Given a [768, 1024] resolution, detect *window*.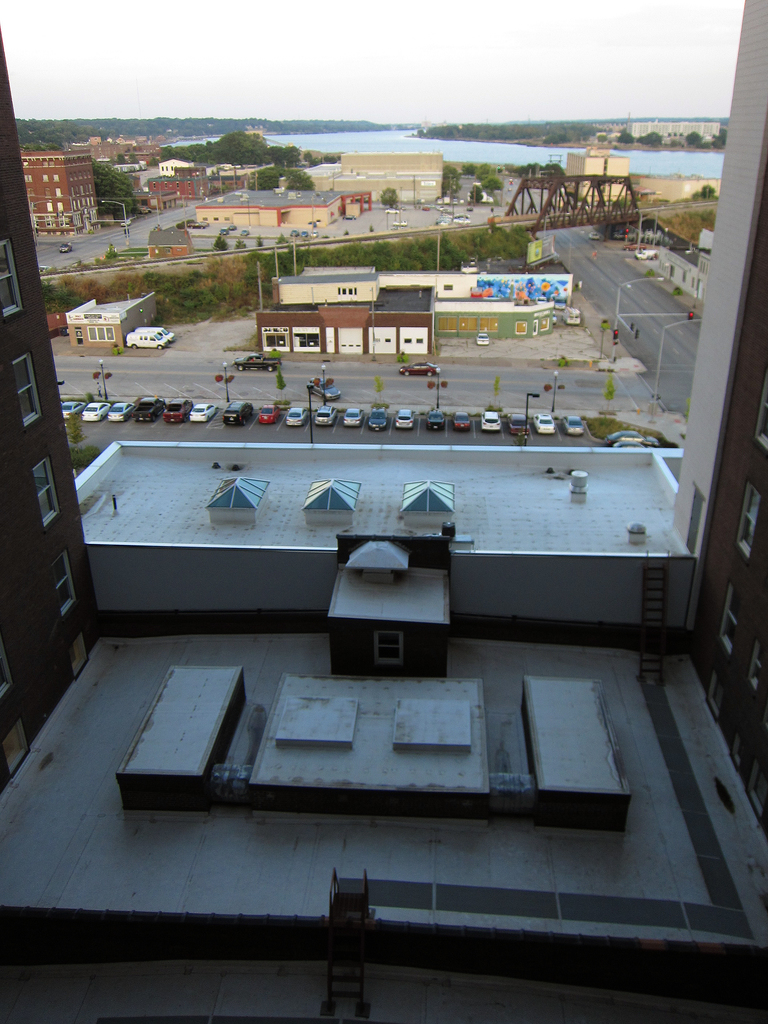
select_region(300, 335, 319, 346).
